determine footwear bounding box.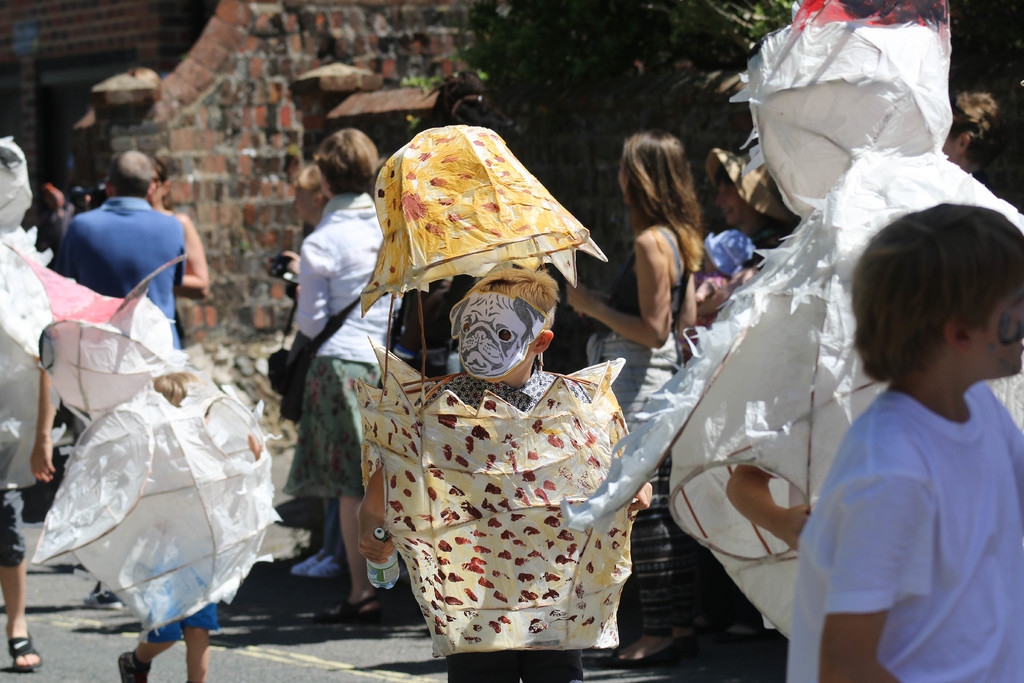
Determined: bbox(4, 629, 42, 673).
